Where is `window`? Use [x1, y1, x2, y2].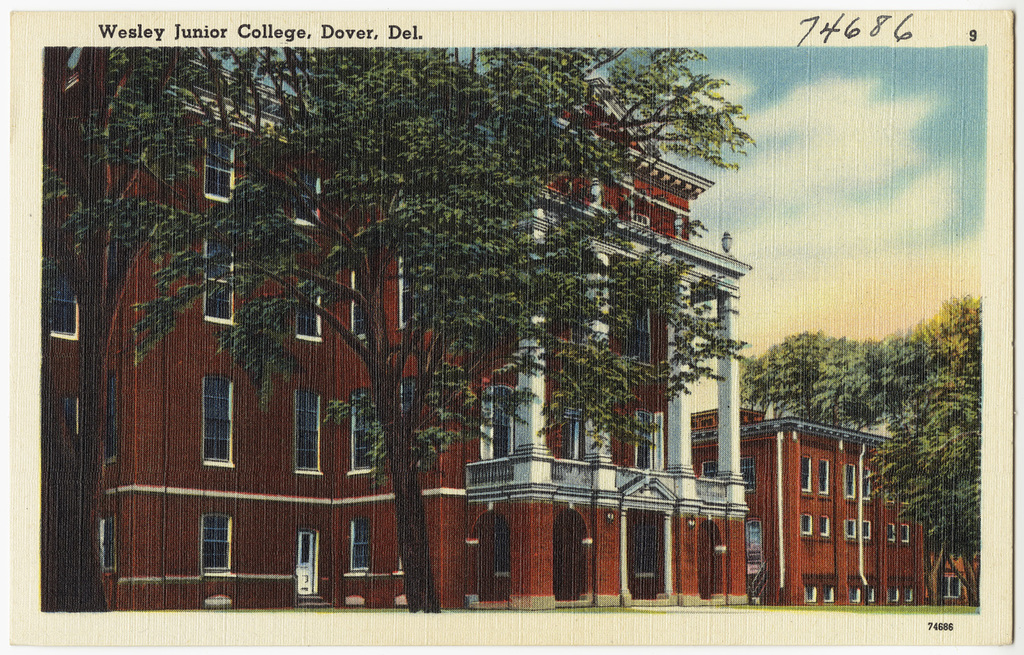
[803, 515, 814, 532].
